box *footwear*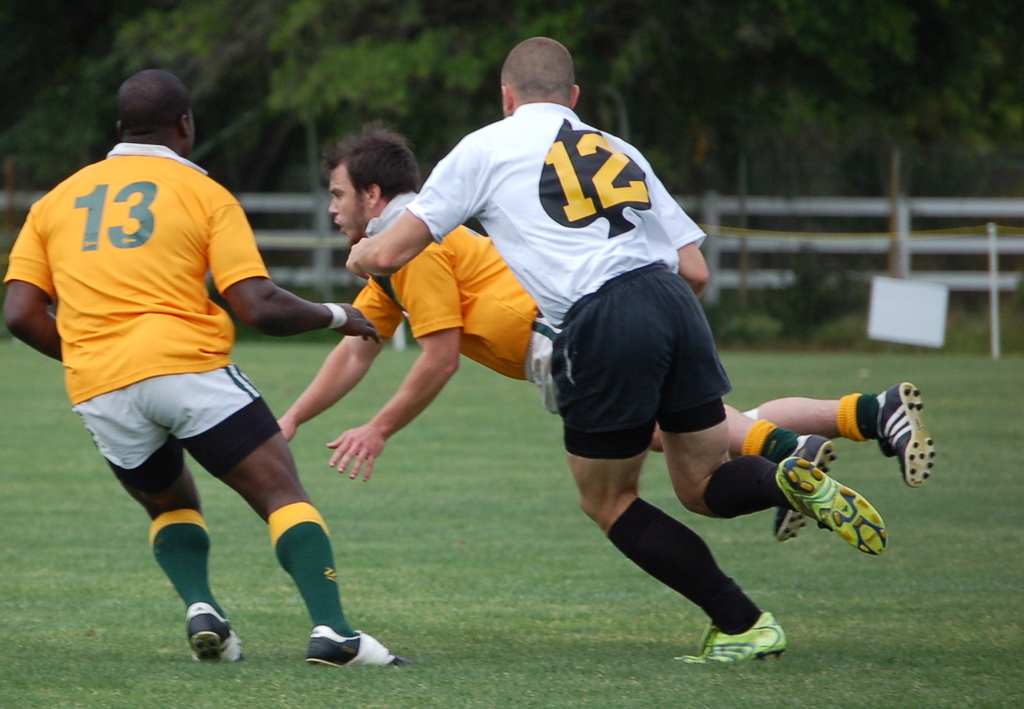
[773,433,840,543]
